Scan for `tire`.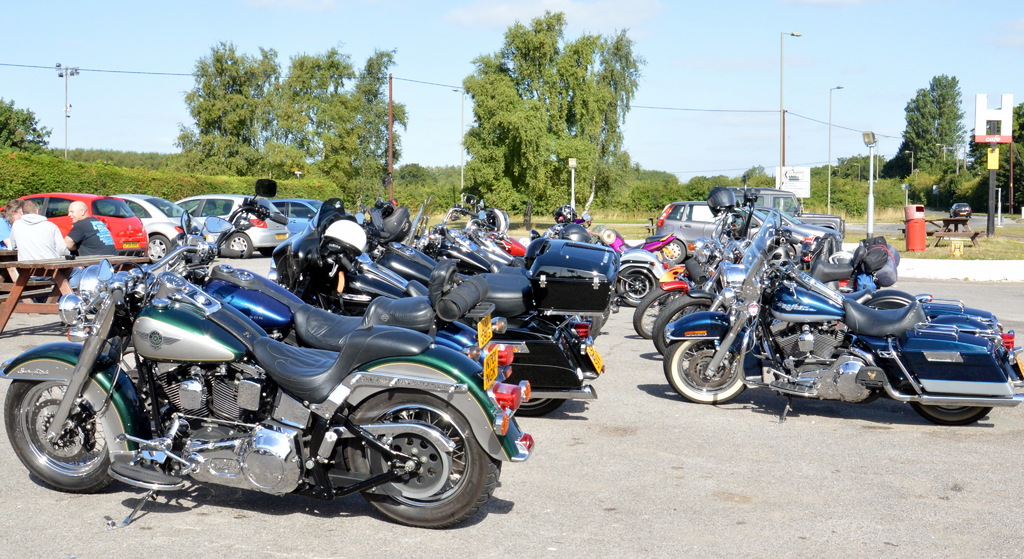
Scan result: (145, 234, 172, 263).
